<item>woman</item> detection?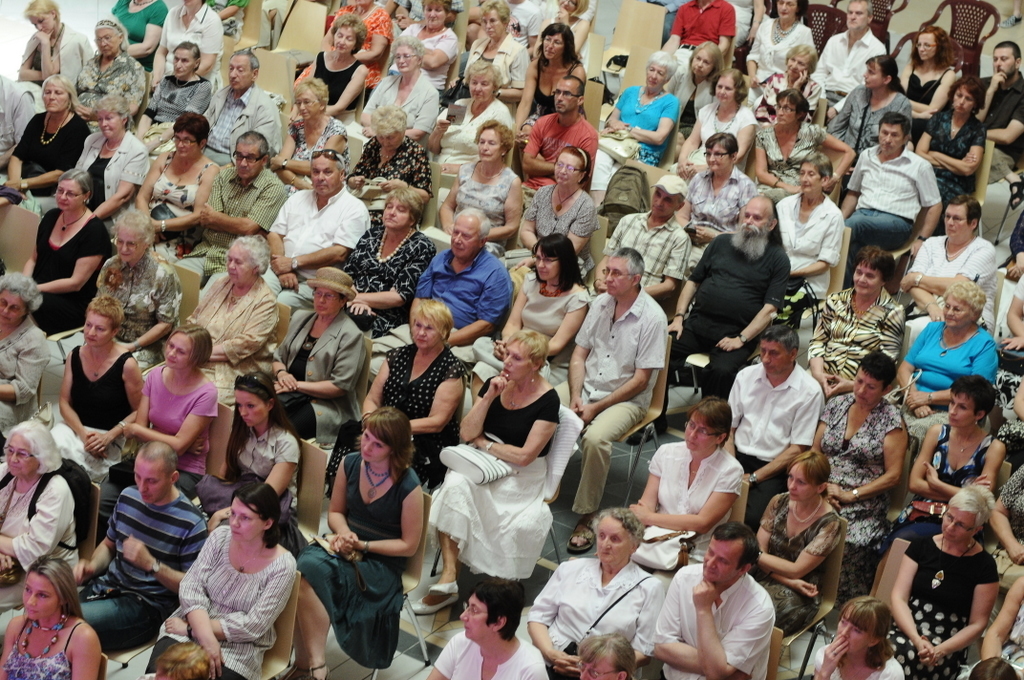
crop(391, 0, 459, 98)
